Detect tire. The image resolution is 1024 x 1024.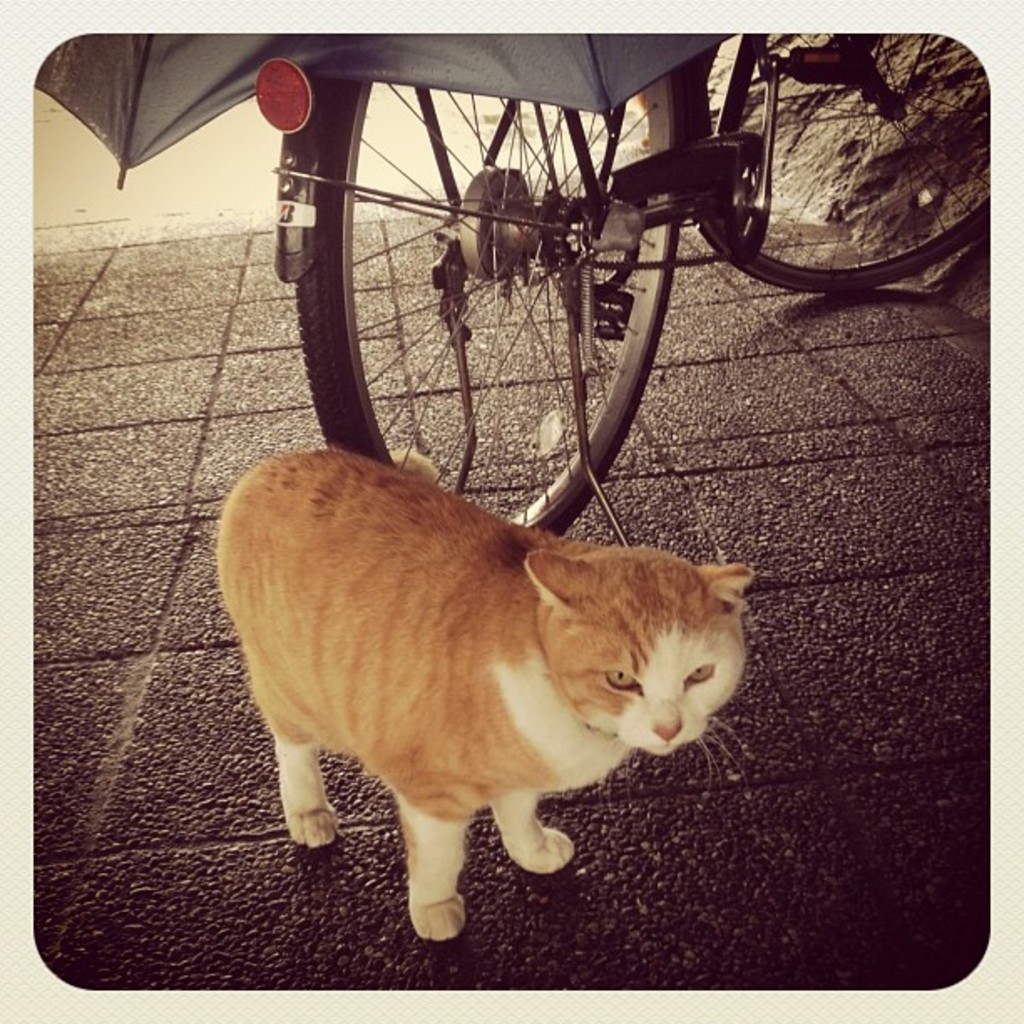
bbox=[671, 28, 987, 293].
